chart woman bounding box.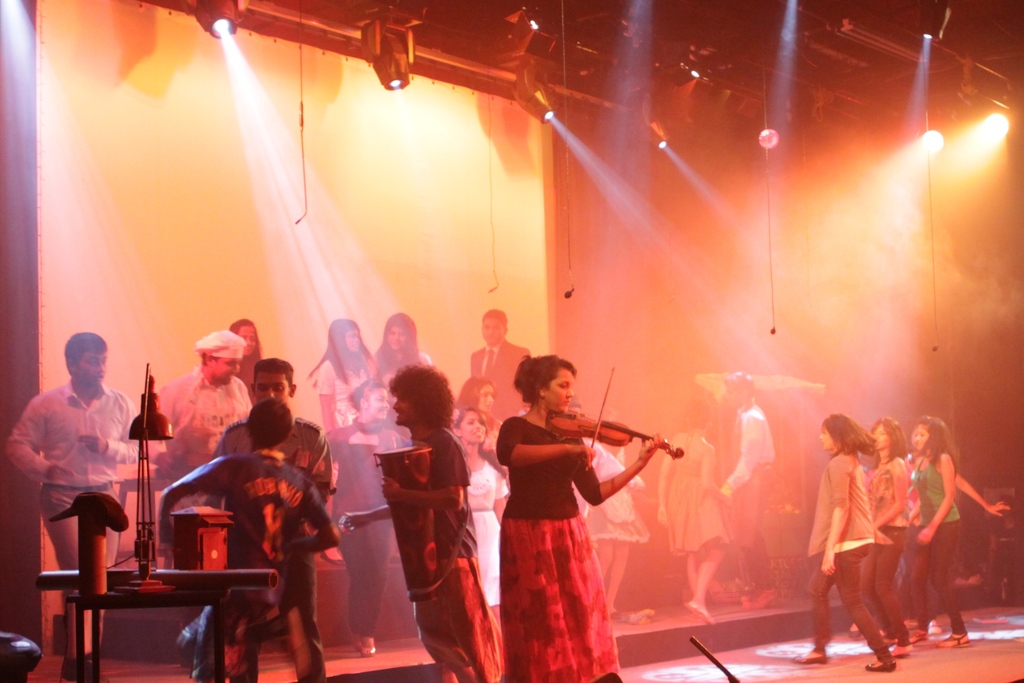
Charted: BBox(917, 413, 1013, 648).
